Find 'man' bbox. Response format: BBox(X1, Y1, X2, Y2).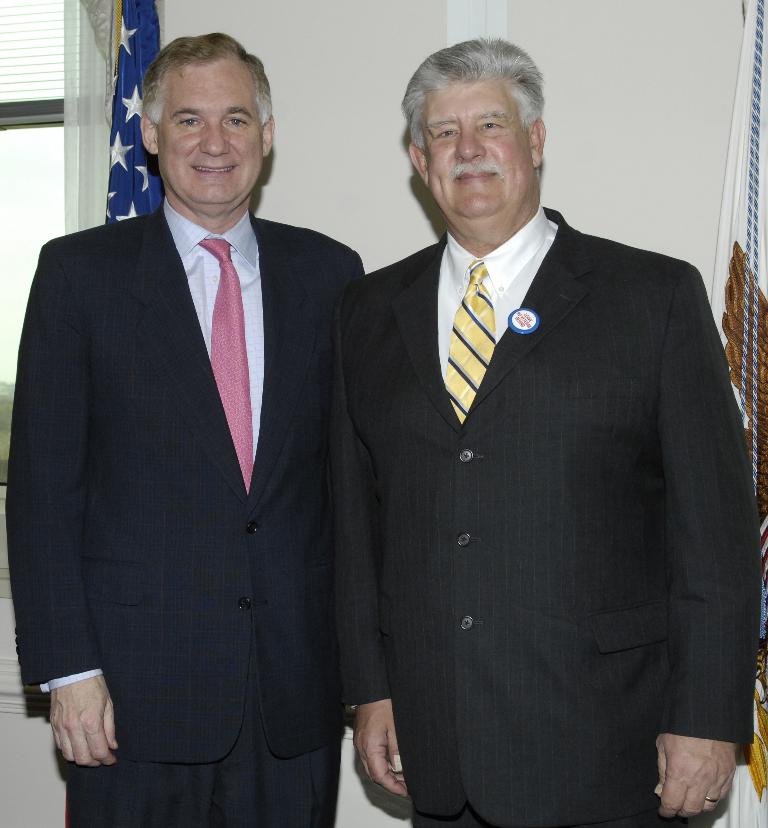
BBox(302, 32, 748, 827).
